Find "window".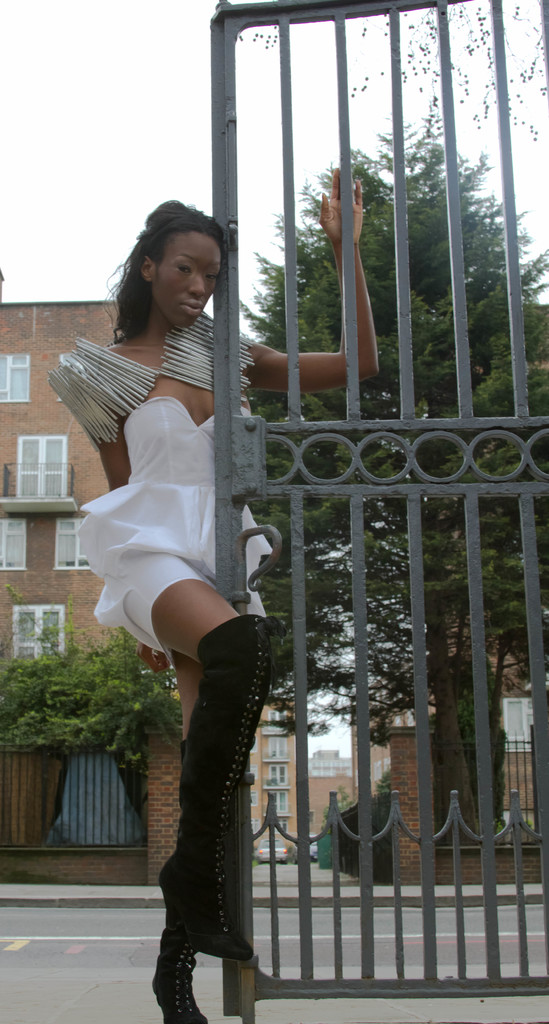
bbox=[247, 764, 261, 780].
